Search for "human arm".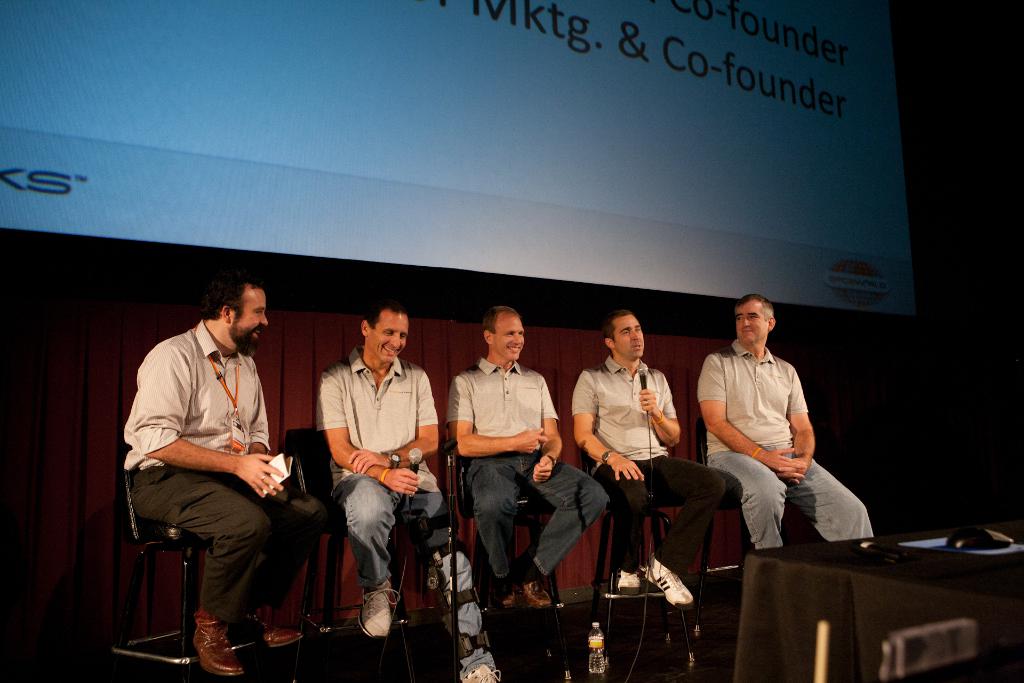
Found at 310, 365, 426, 499.
